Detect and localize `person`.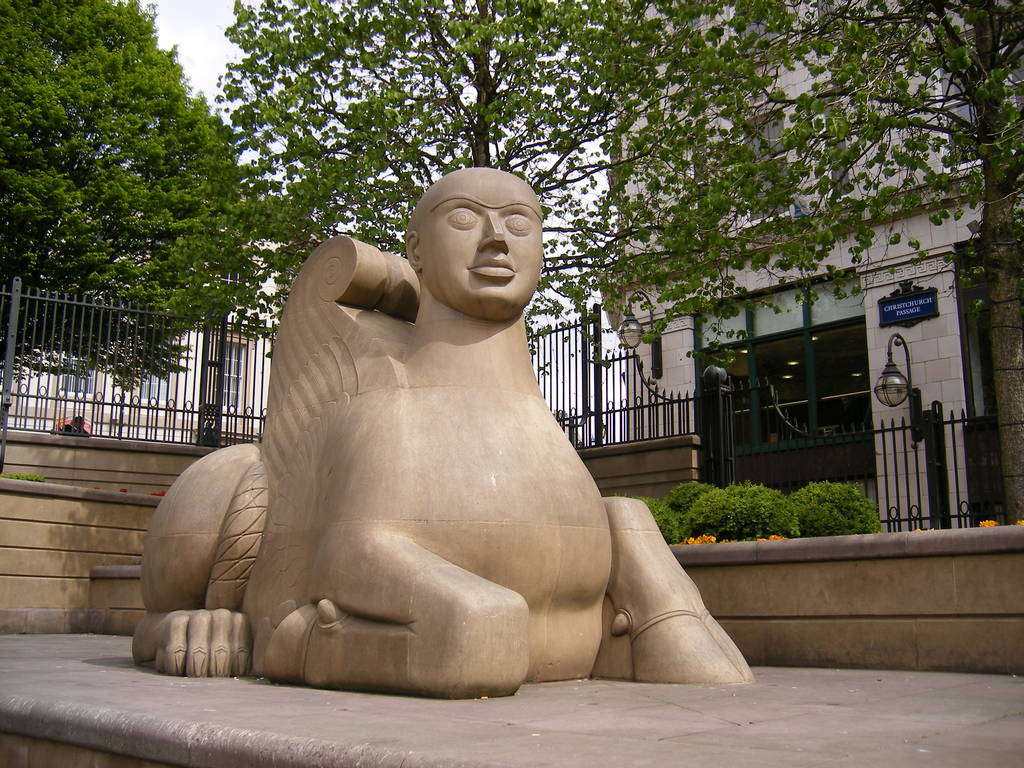
Localized at [x1=405, y1=165, x2=546, y2=318].
